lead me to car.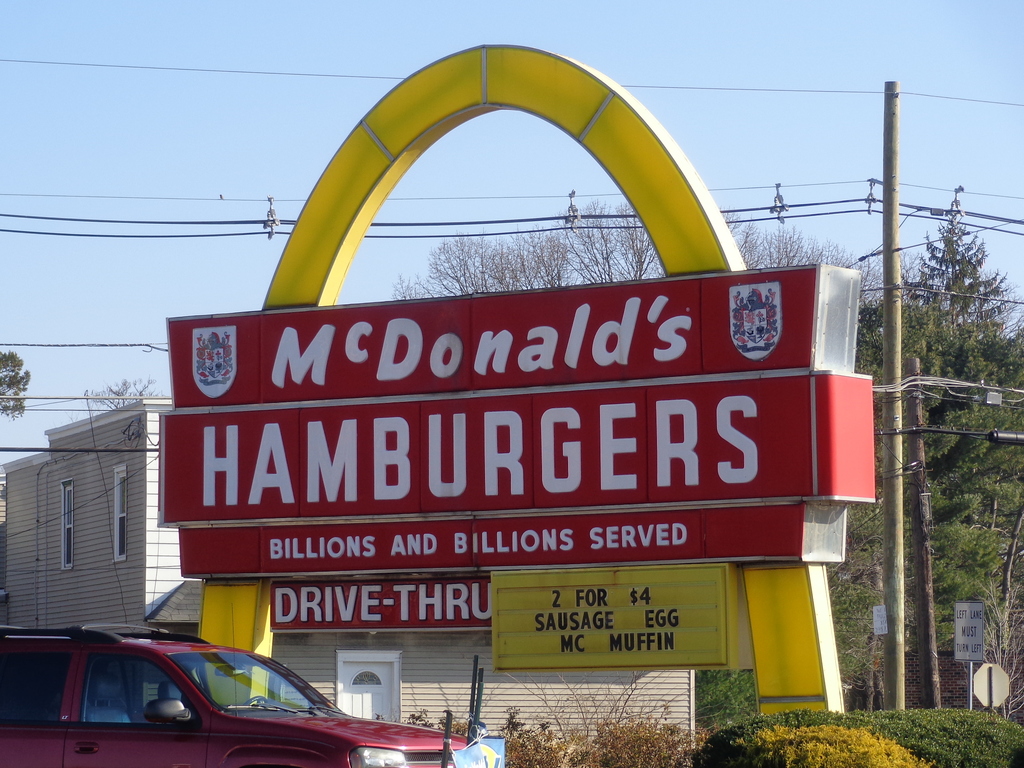
Lead to BBox(3, 596, 381, 766).
